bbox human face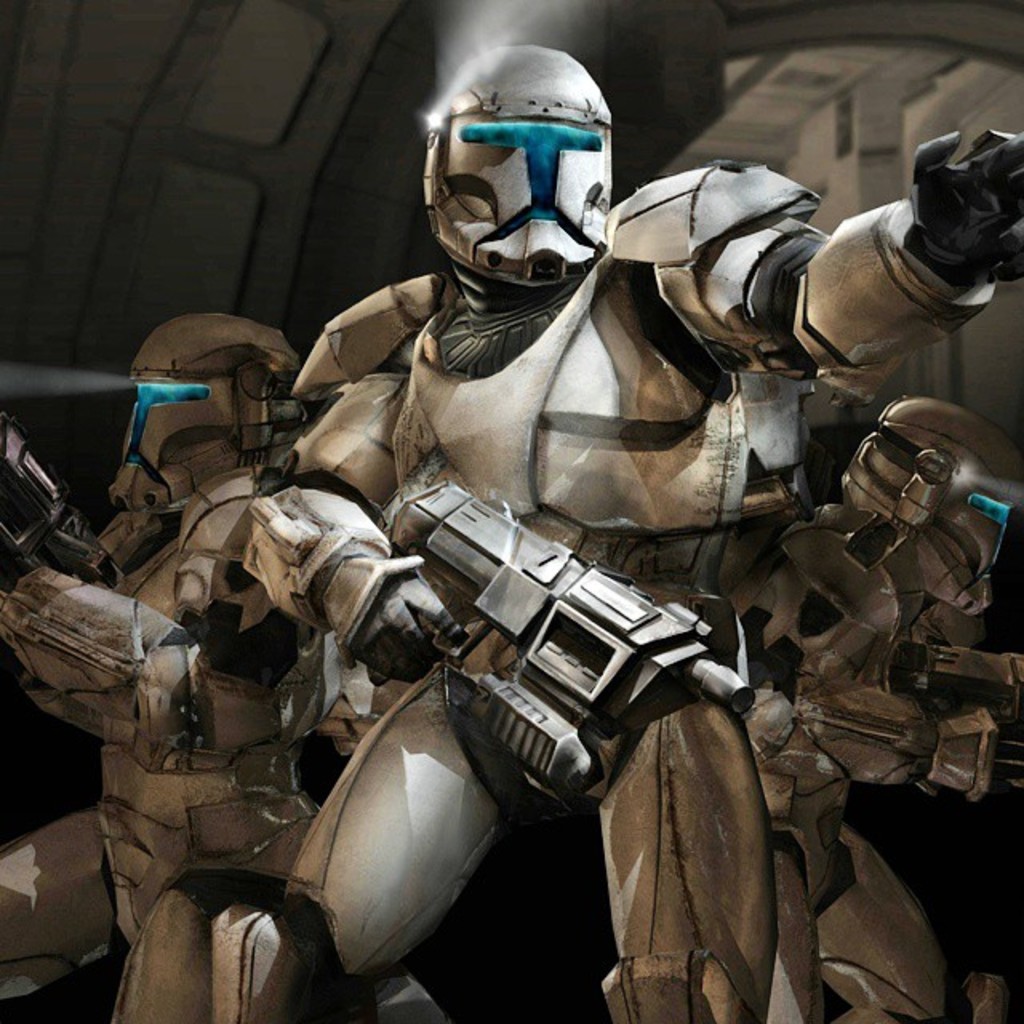
[112, 370, 227, 512]
